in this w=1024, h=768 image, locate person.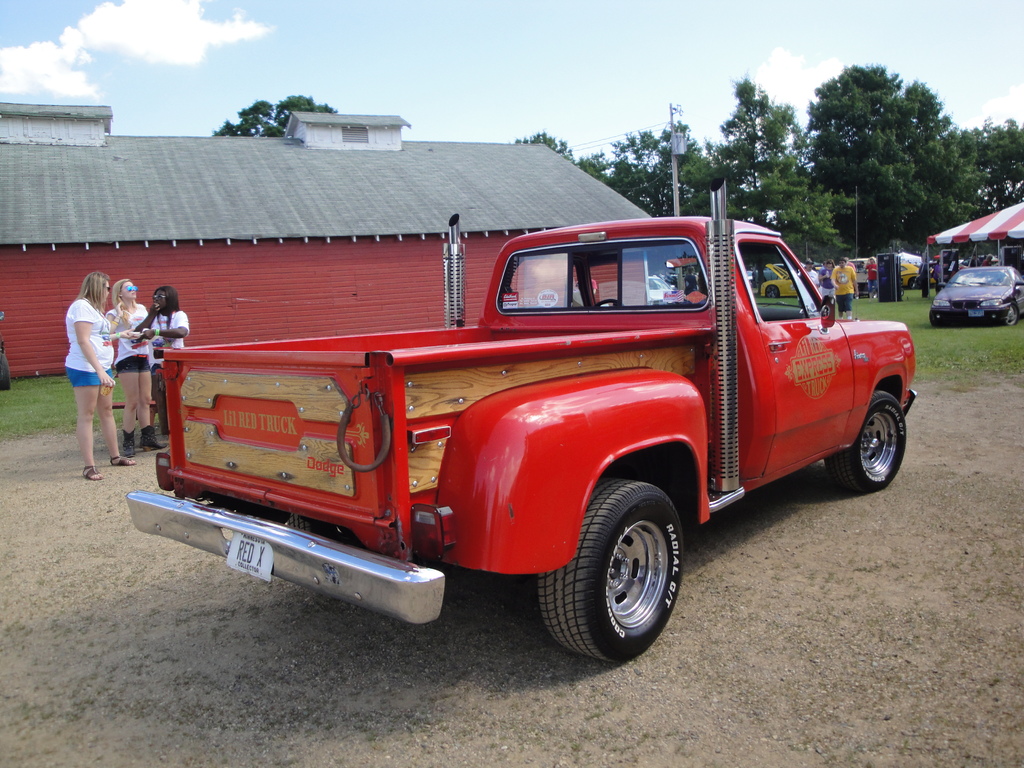
Bounding box: (left=830, top=256, right=862, bottom=317).
